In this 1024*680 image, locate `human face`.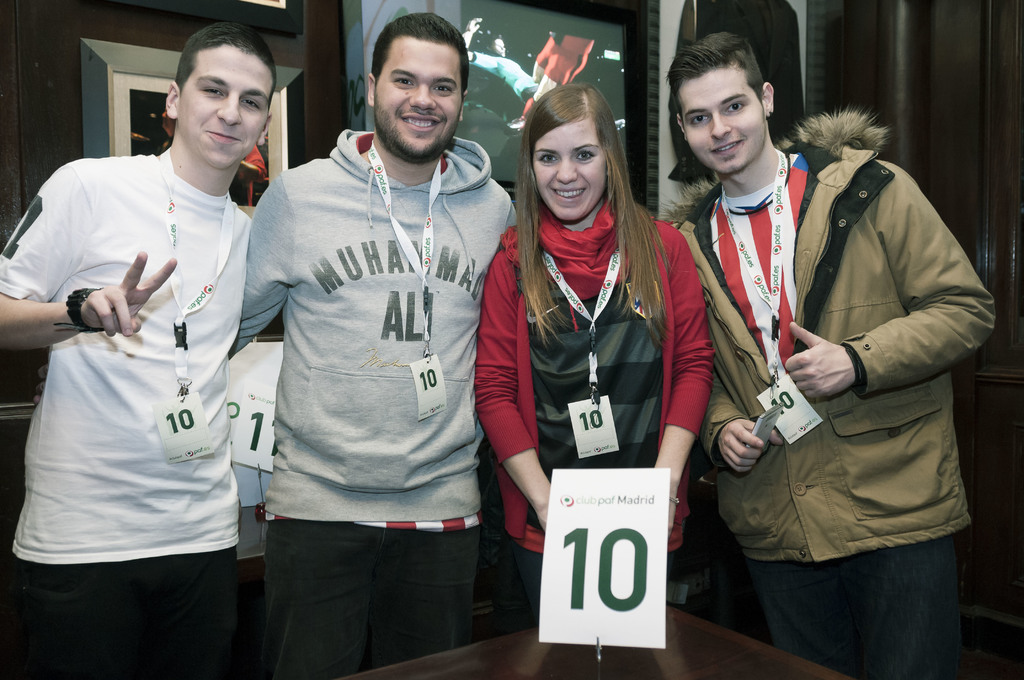
Bounding box: 178/51/274/170.
